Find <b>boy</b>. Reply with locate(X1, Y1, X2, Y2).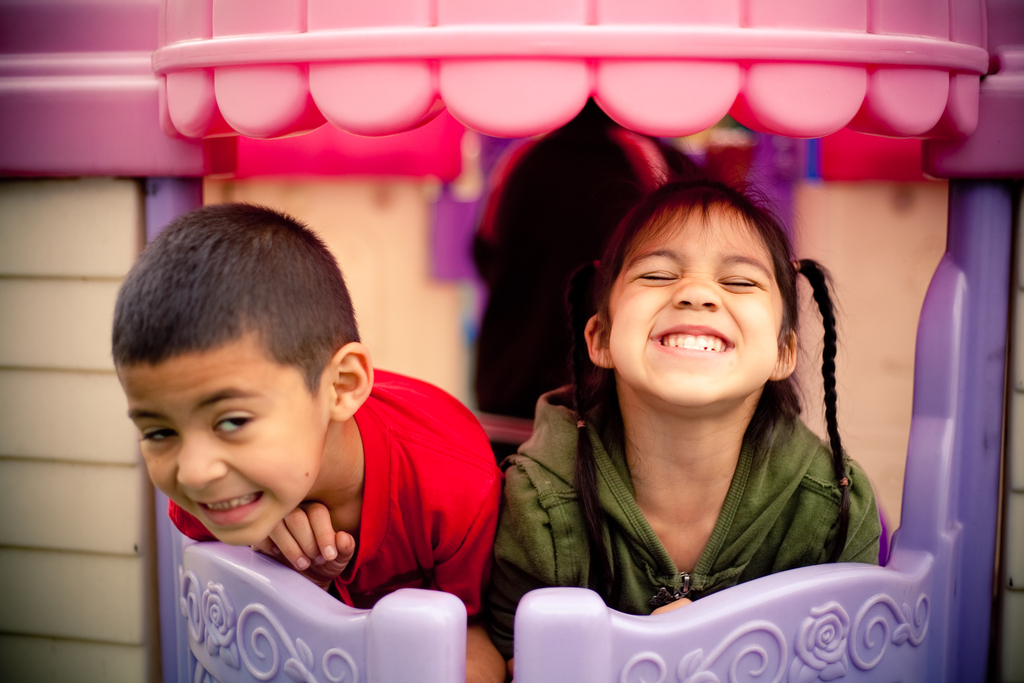
locate(127, 156, 533, 634).
